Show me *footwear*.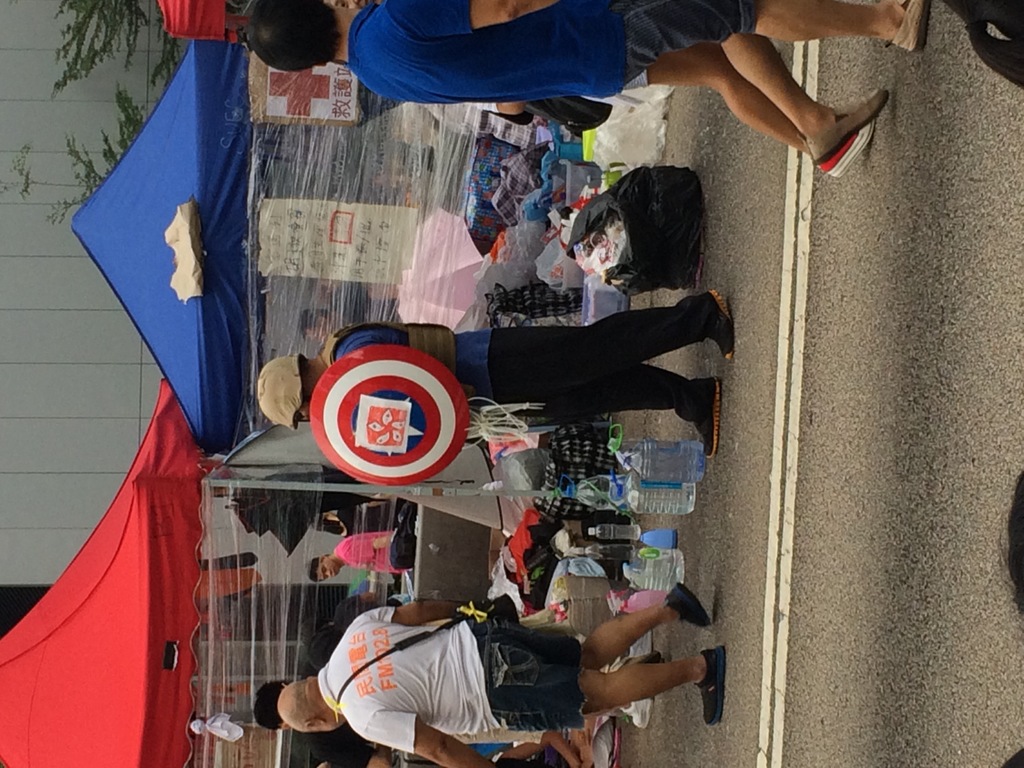
*footwear* is here: crop(663, 580, 712, 627).
